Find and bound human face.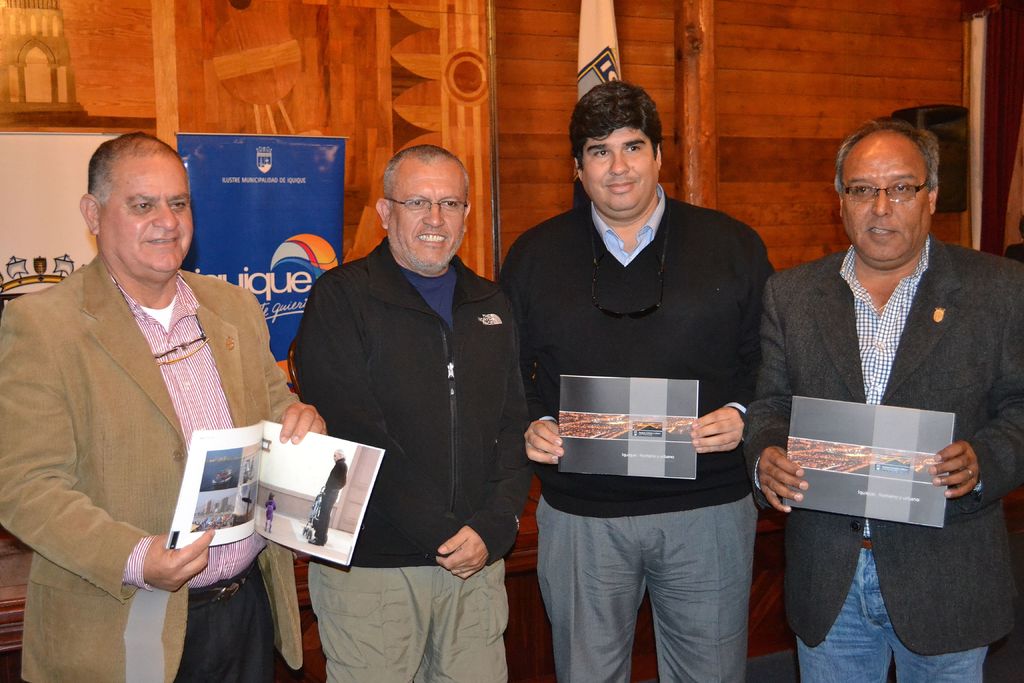
Bound: bbox=(105, 161, 194, 272).
